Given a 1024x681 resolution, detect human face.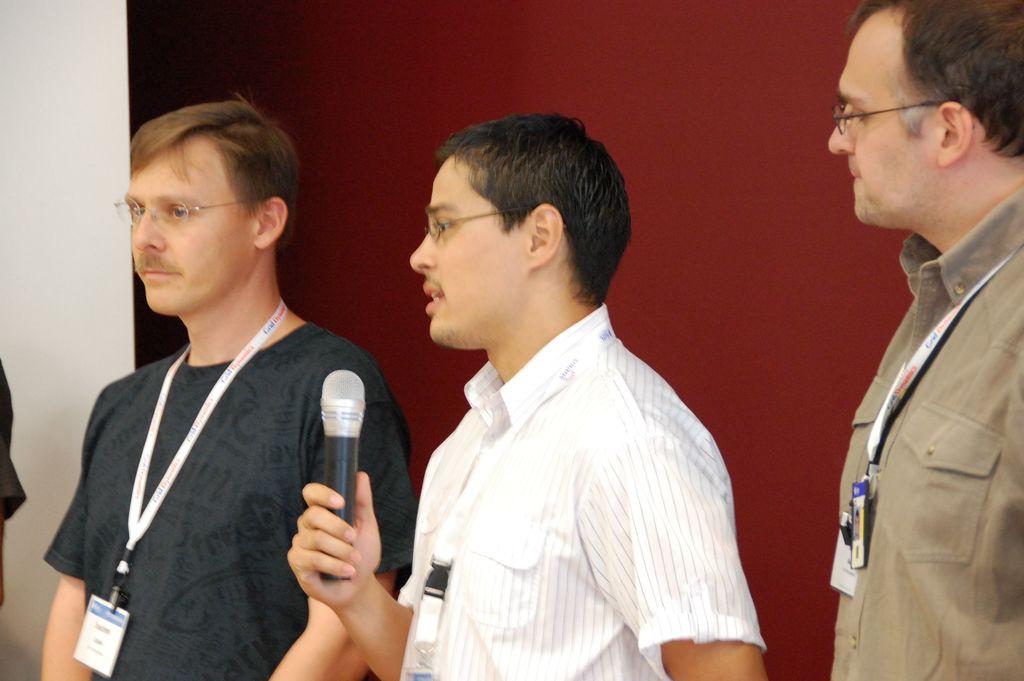
bbox(127, 131, 257, 321).
